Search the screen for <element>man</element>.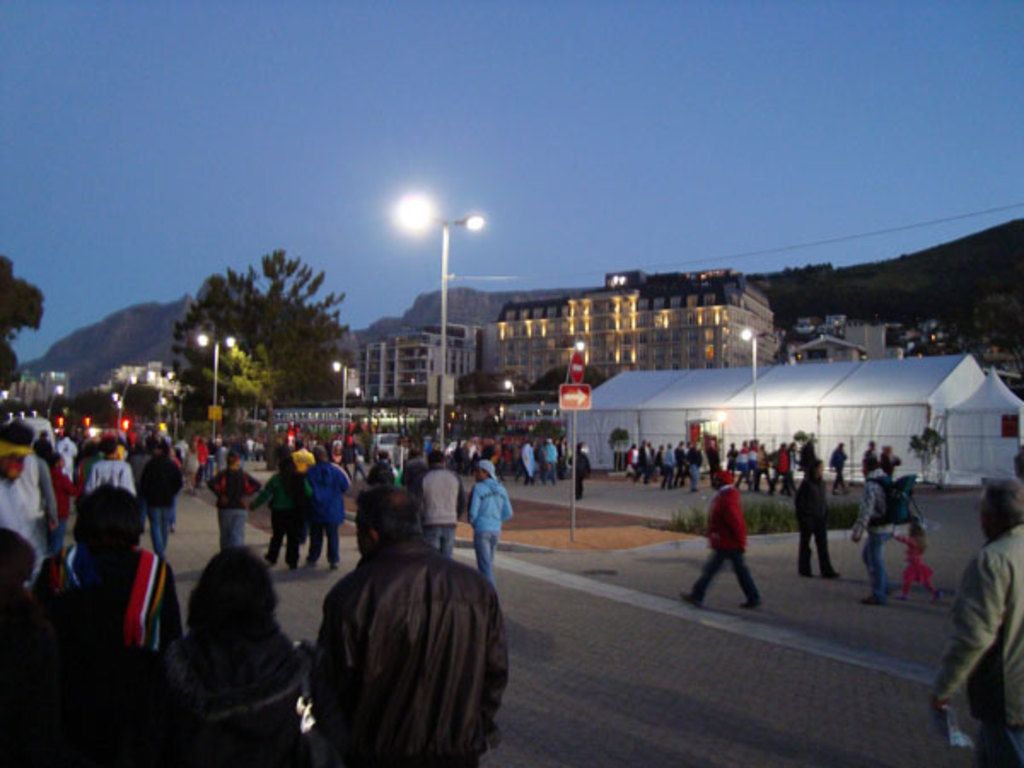
Found at <box>193,439,212,492</box>.
